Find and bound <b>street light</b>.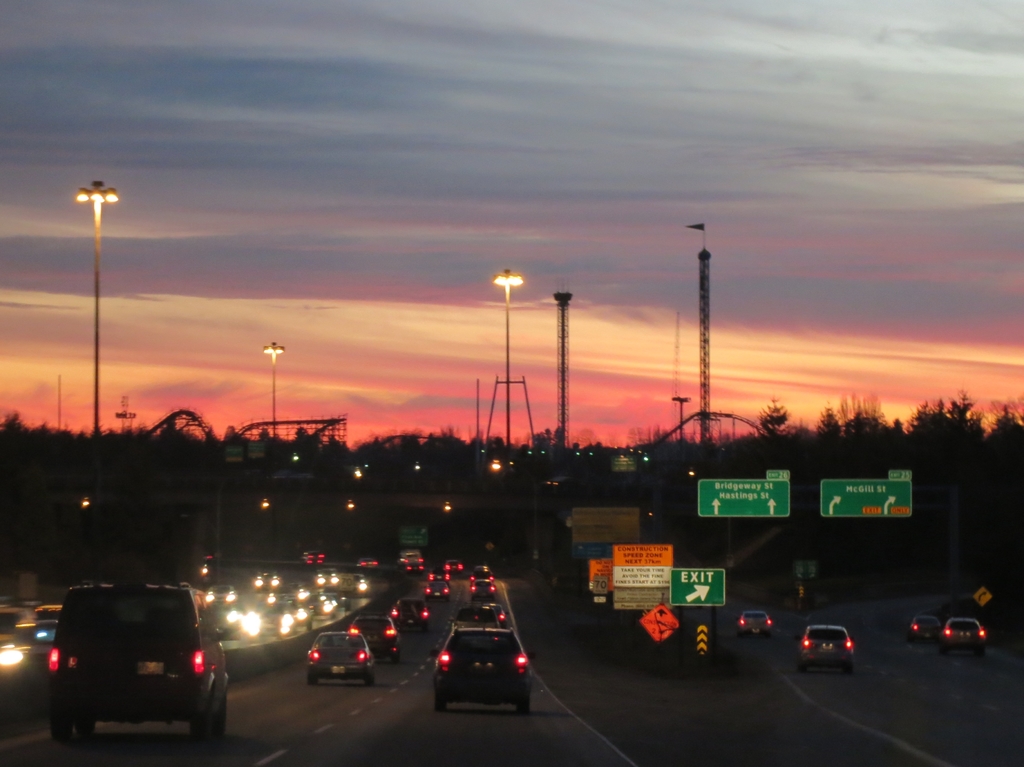
Bound: <region>25, 148, 179, 526</region>.
